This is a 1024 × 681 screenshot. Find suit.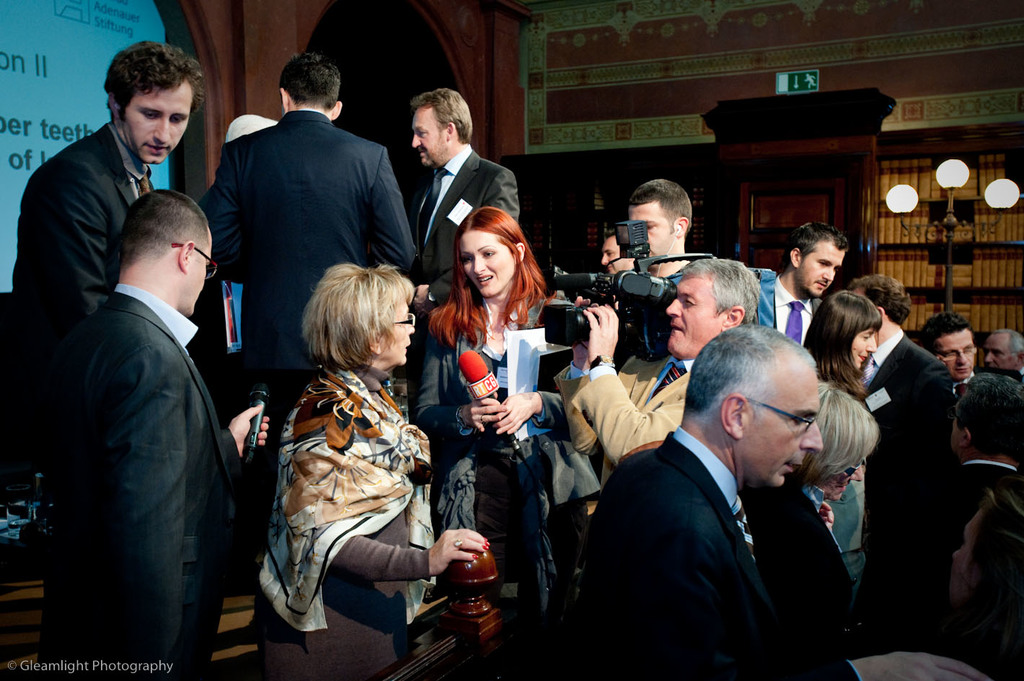
Bounding box: 410,143,519,308.
